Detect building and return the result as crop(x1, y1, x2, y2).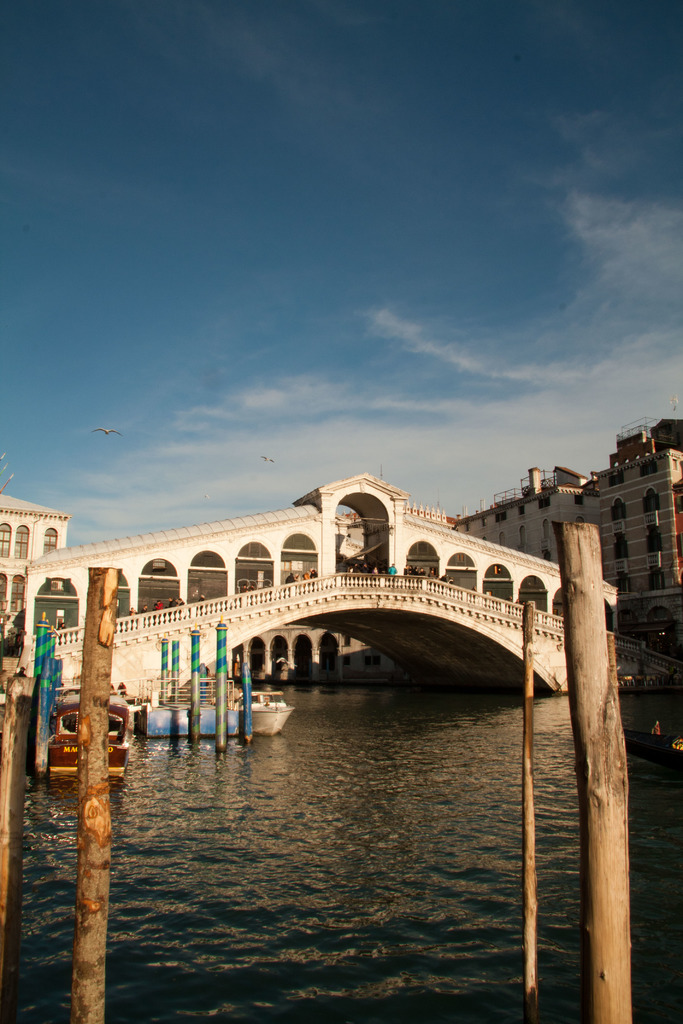
crop(451, 413, 682, 676).
